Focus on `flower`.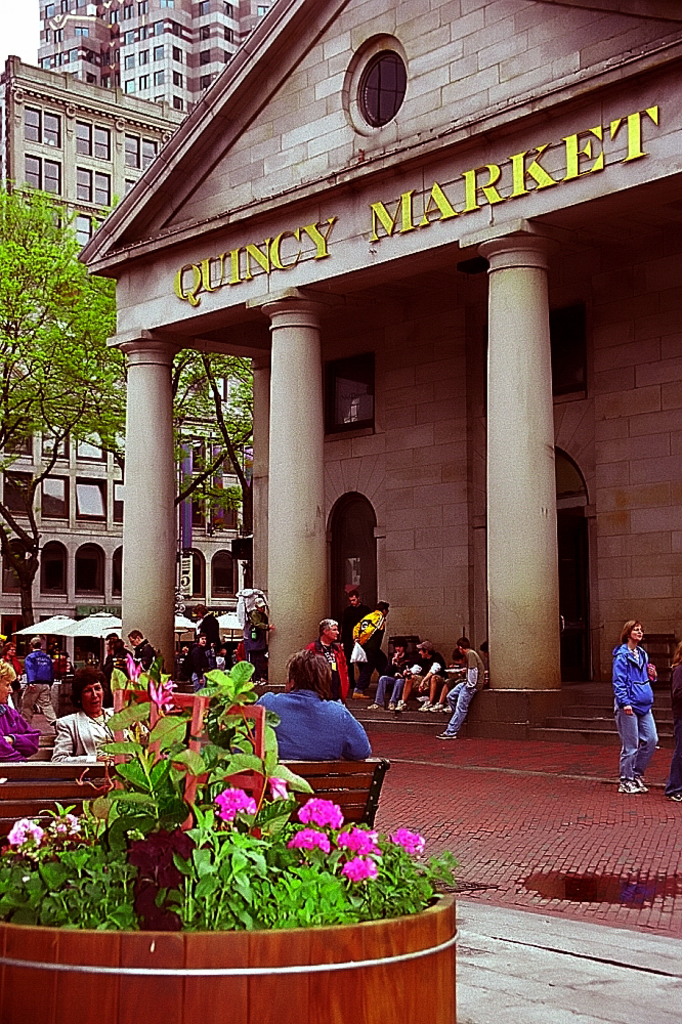
Focused at <box>388,823,429,857</box>.
